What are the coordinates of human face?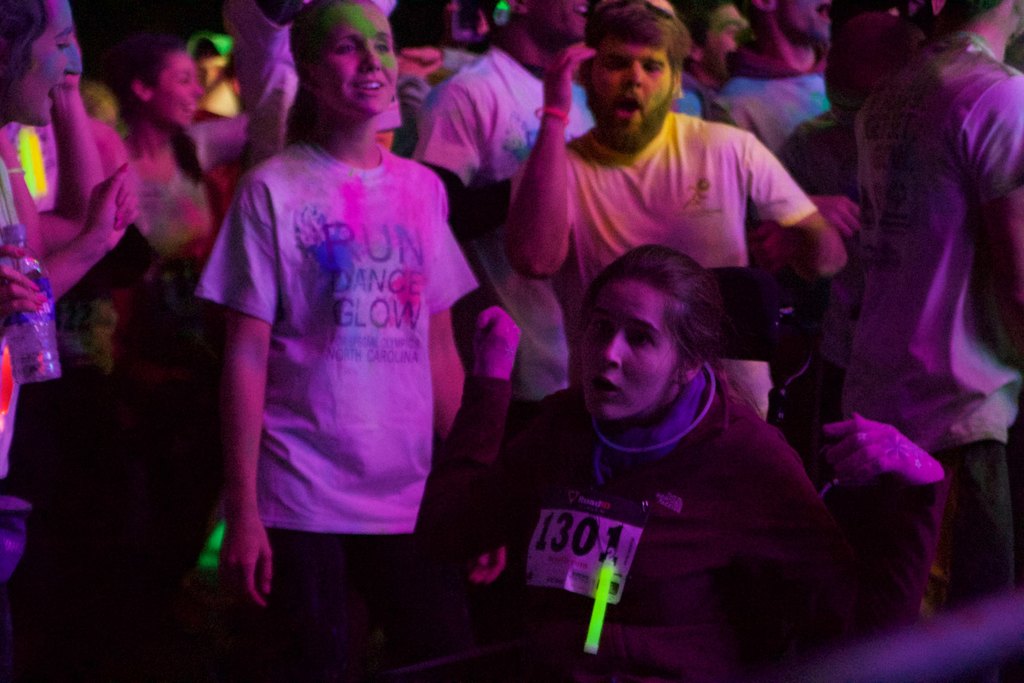
left=701, top=8, right=751, bottom=77.
